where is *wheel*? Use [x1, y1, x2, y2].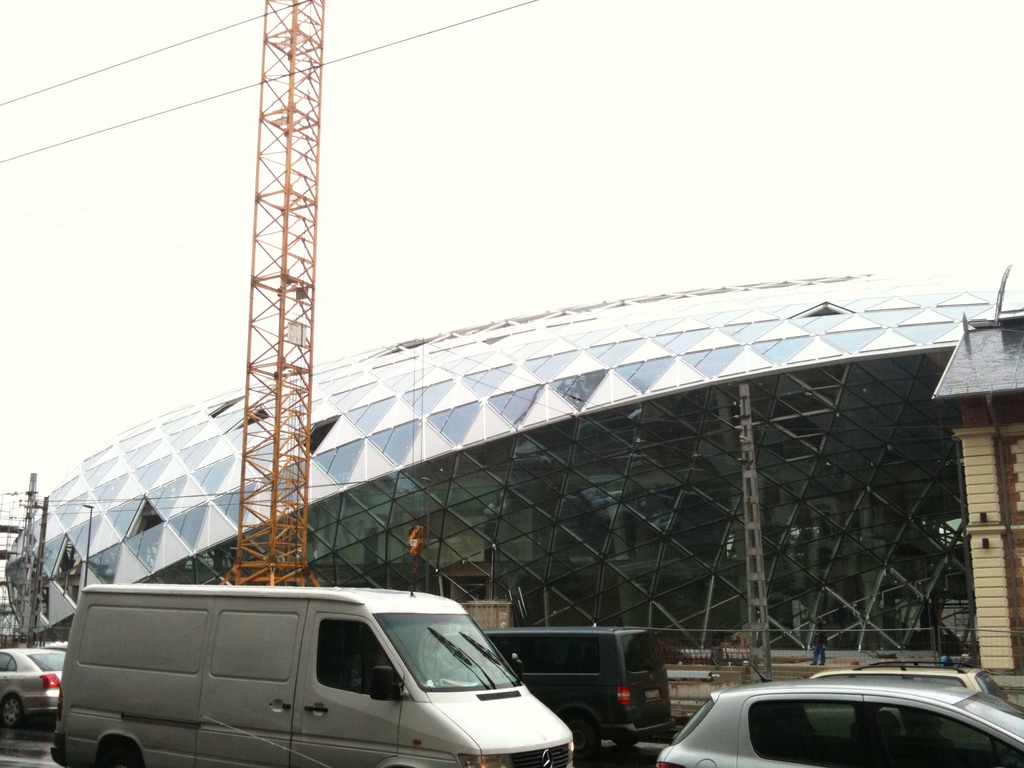
[92, 742, 136, 767].
